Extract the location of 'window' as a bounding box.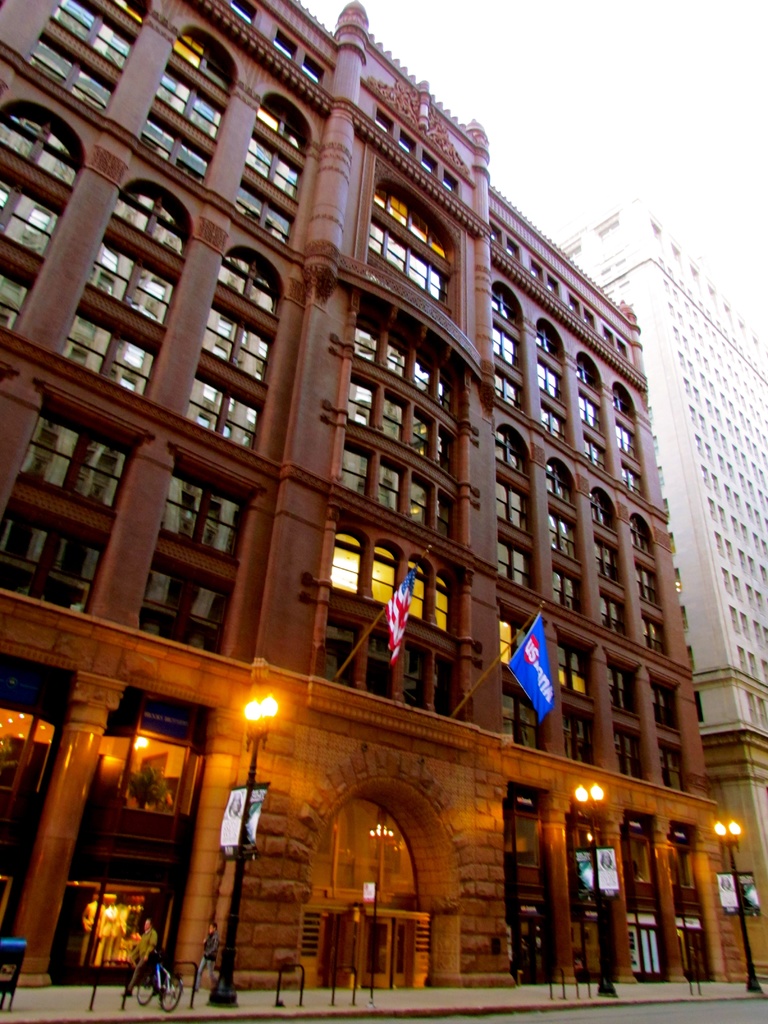
{"left": 481, "top": 282, "right": 511, "bottom": 323}.
